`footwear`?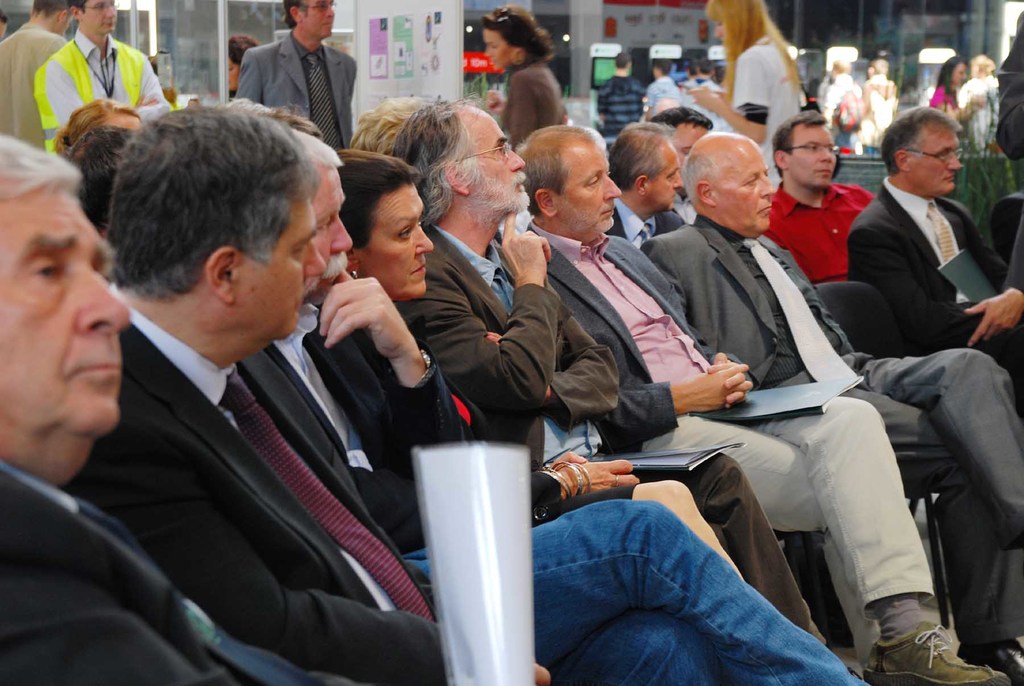
locate(955, 638, 1023, 685)
